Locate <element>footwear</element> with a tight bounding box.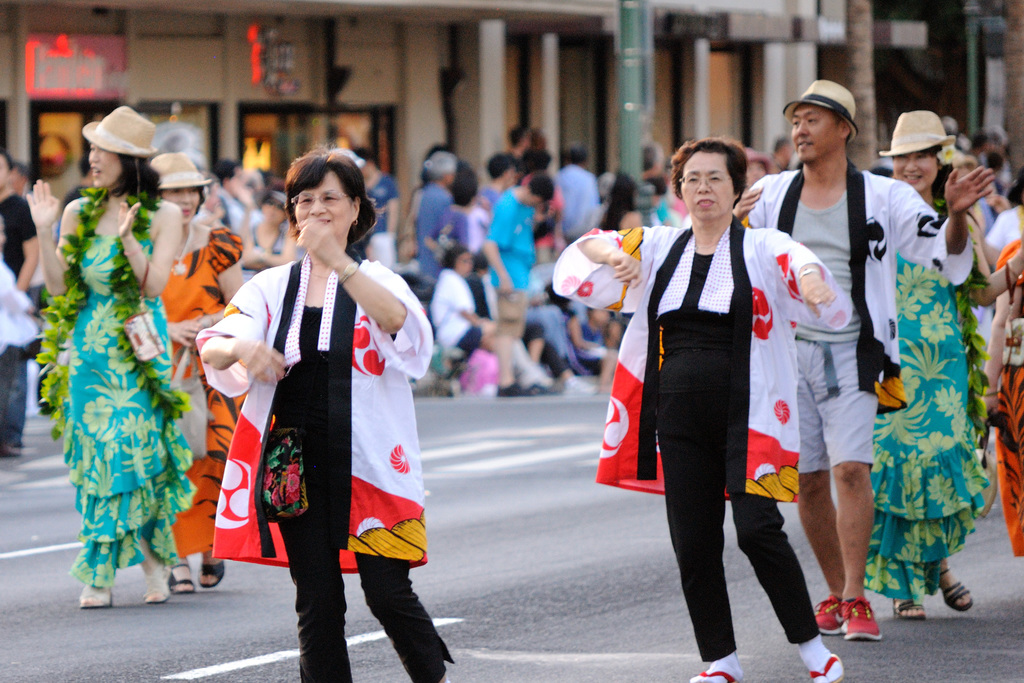
(77,584,115,605).
